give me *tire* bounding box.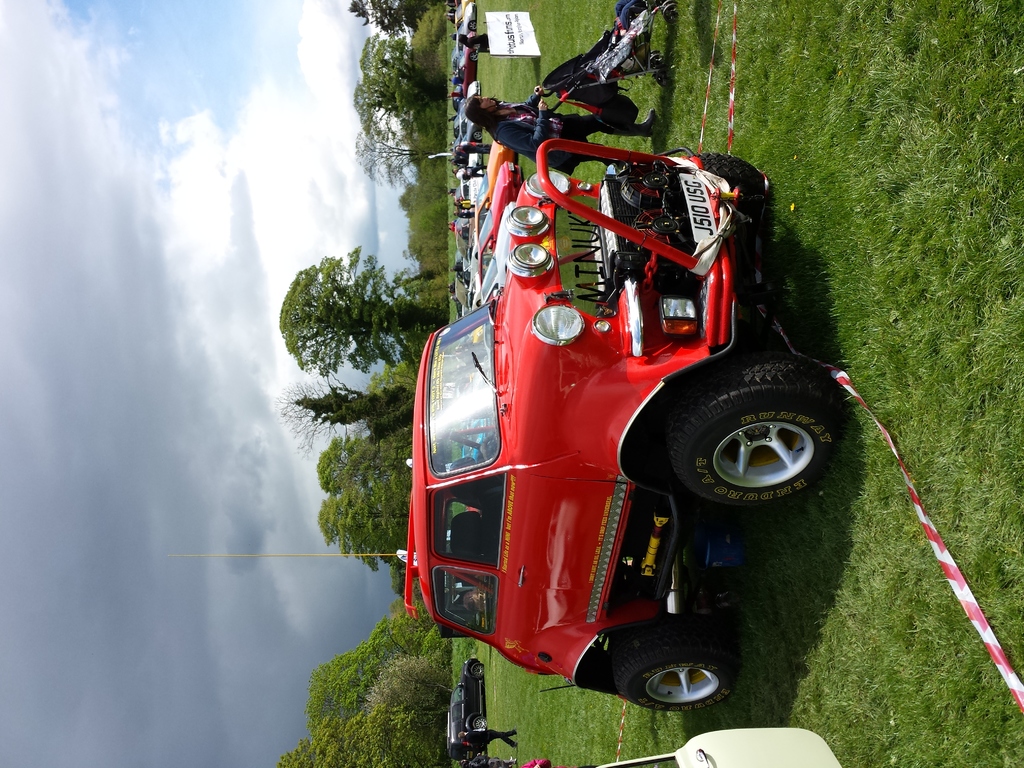
select_region(661, 365, 860, 524).
